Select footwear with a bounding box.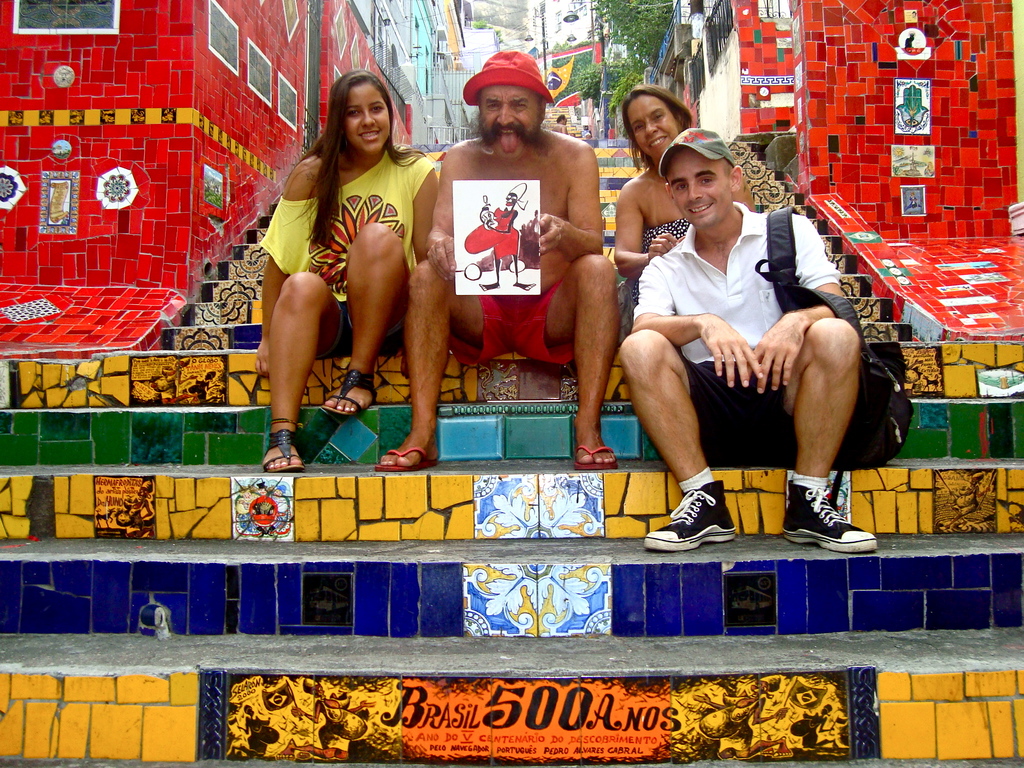
(259, 429, 302, 472).
